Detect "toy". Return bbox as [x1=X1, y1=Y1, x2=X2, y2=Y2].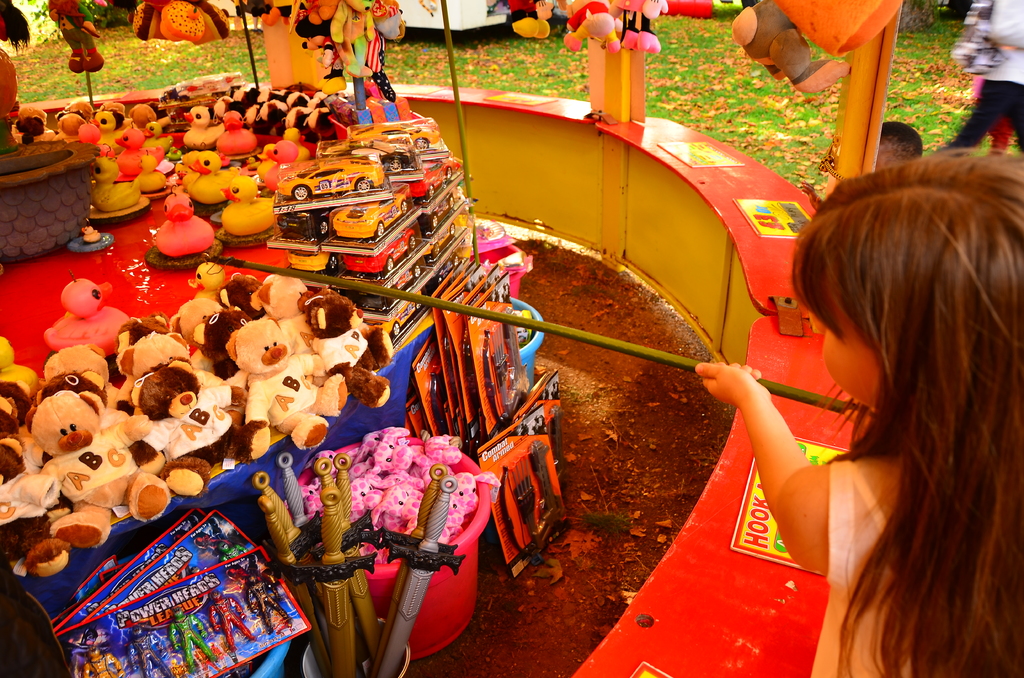
[x1=68, y1=234, x2=113, y2=254].
